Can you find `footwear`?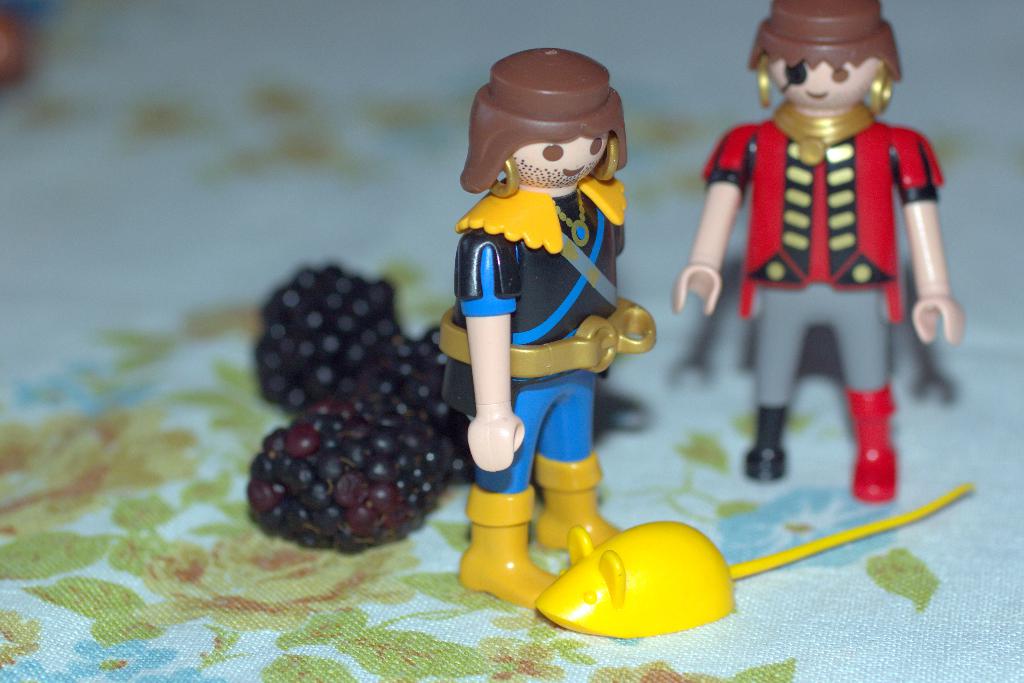
Yes, bounding box: crop(852, 399, 914, 515).
